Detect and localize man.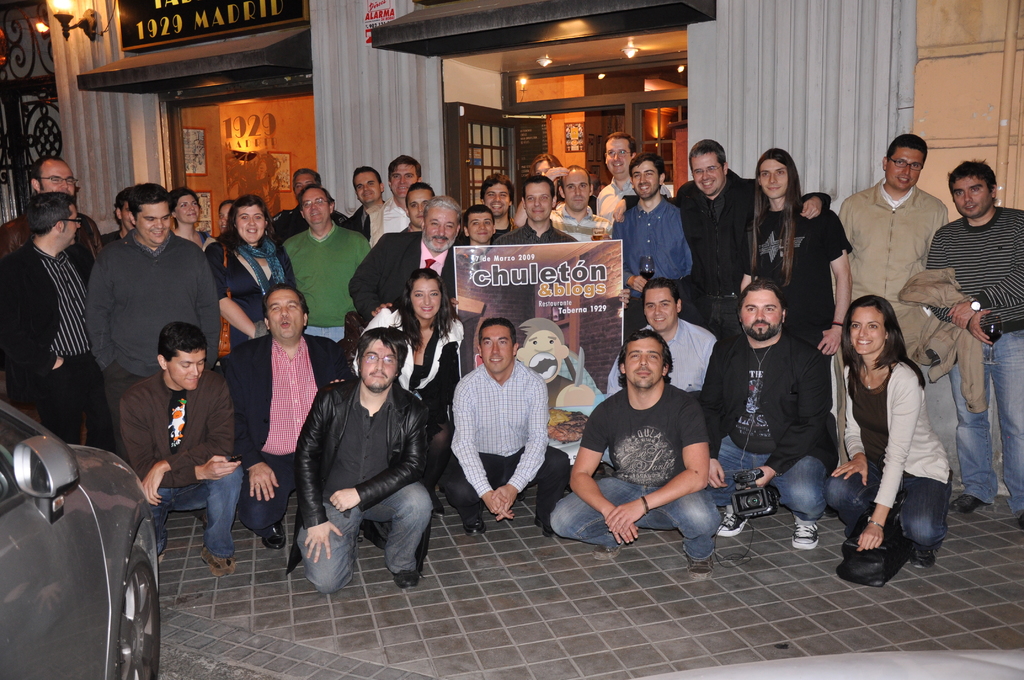
Localized at Rect(234, 280, 350, 547).
